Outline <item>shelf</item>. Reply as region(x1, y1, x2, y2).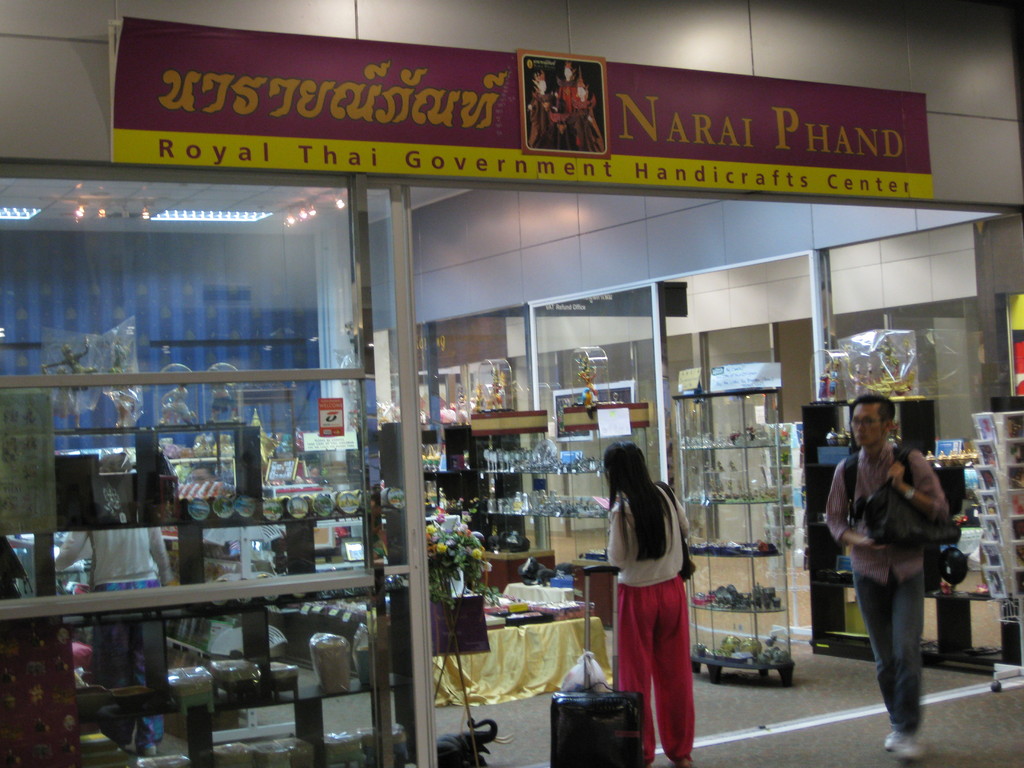
region(483, 431, 619, 565).
